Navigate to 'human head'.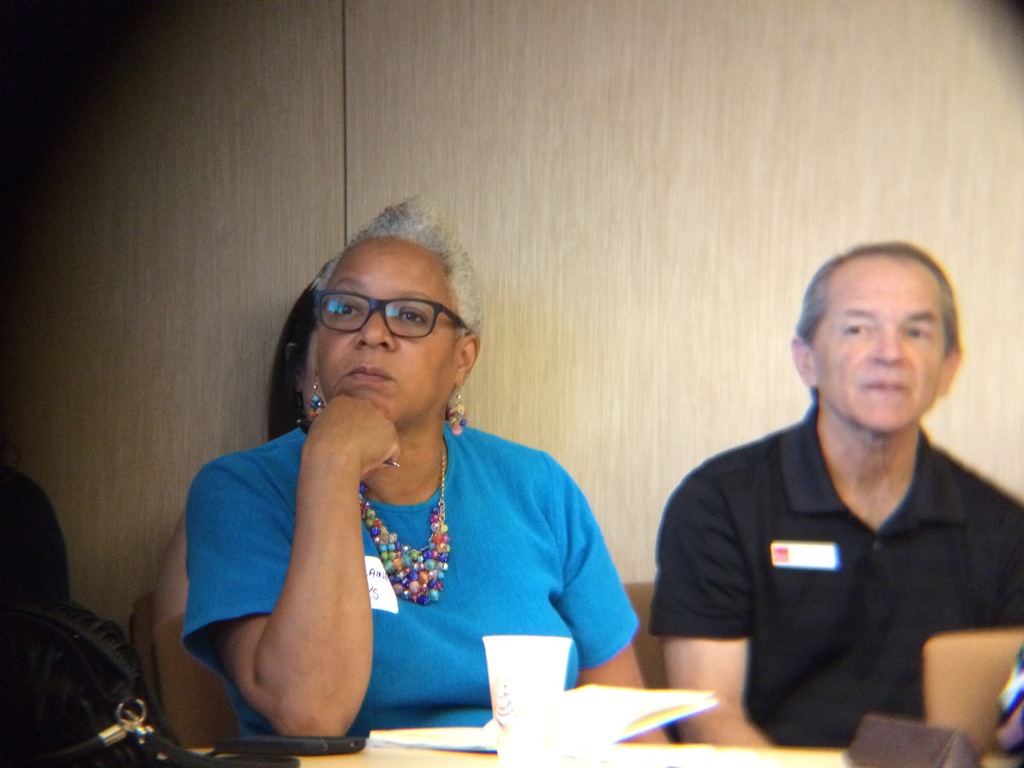
Navigation target: 795/243/957/425.
